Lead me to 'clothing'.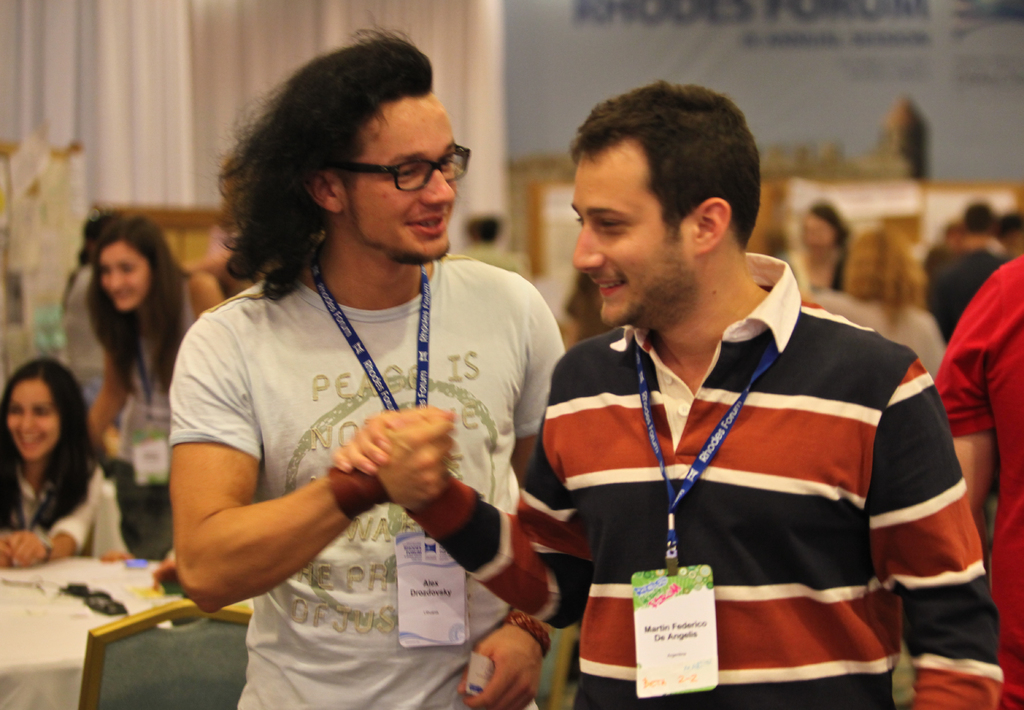
Lead to bbox=[927, 252, 1023, 704].
